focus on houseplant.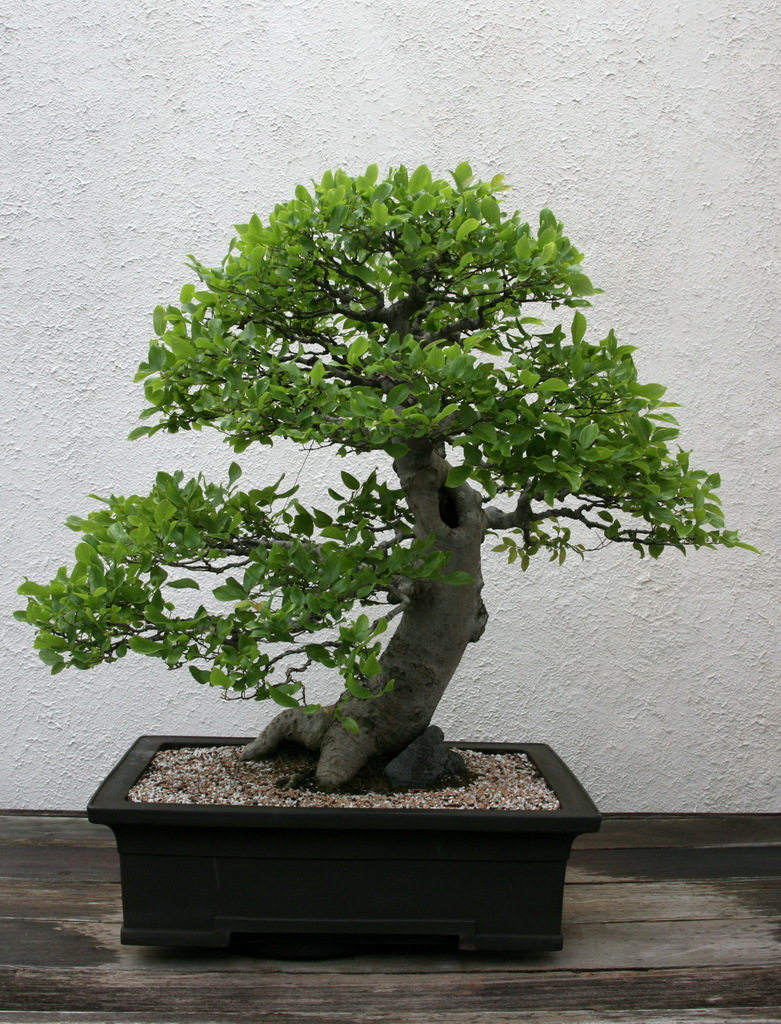
Focused at rect(46, 212, 714, 938).
